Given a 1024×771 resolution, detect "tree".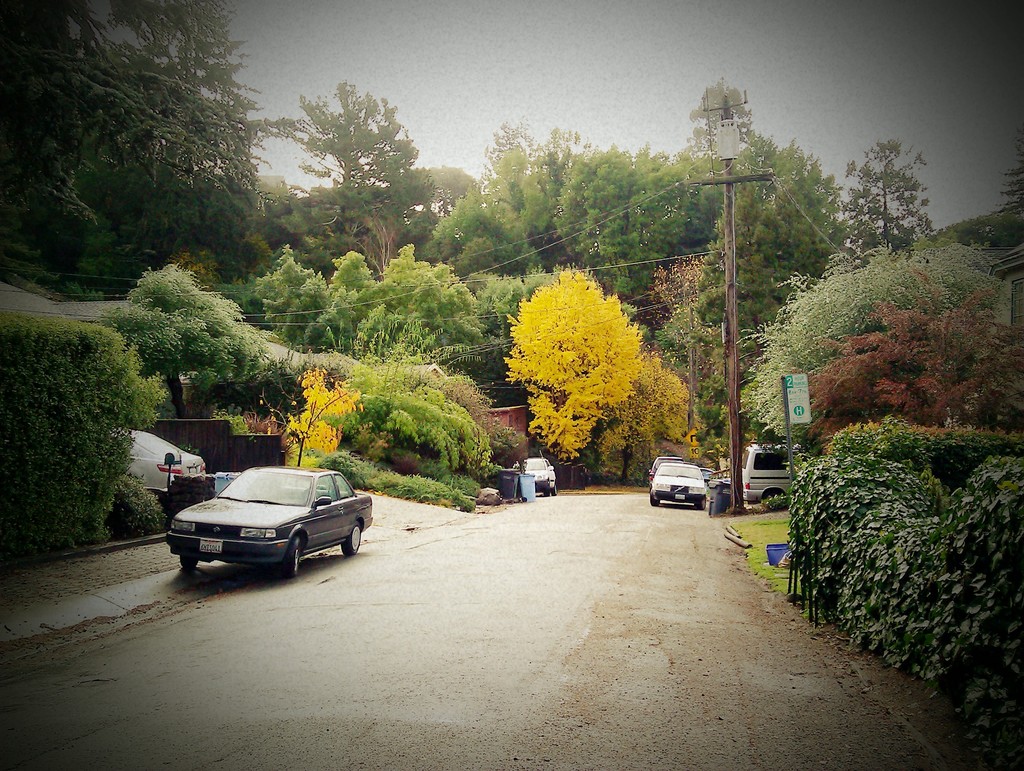
pyautogui.locateOnScreen(800, 270, 1023, 450).
